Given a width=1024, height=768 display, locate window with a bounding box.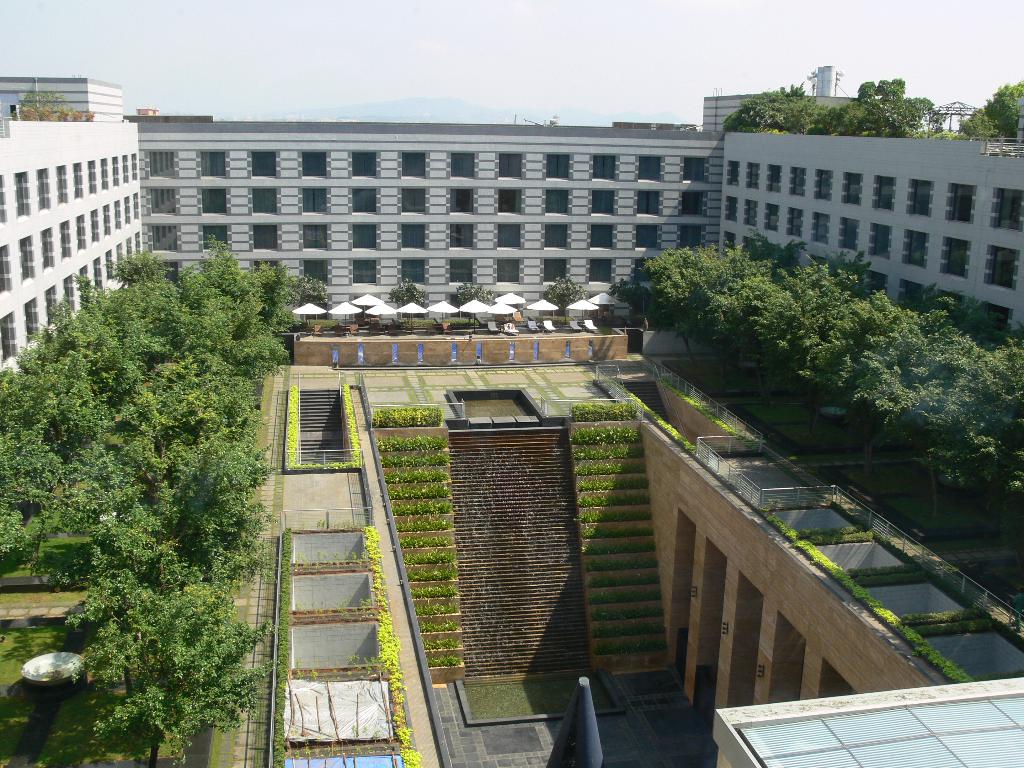
Located: 199/187/225/213.
